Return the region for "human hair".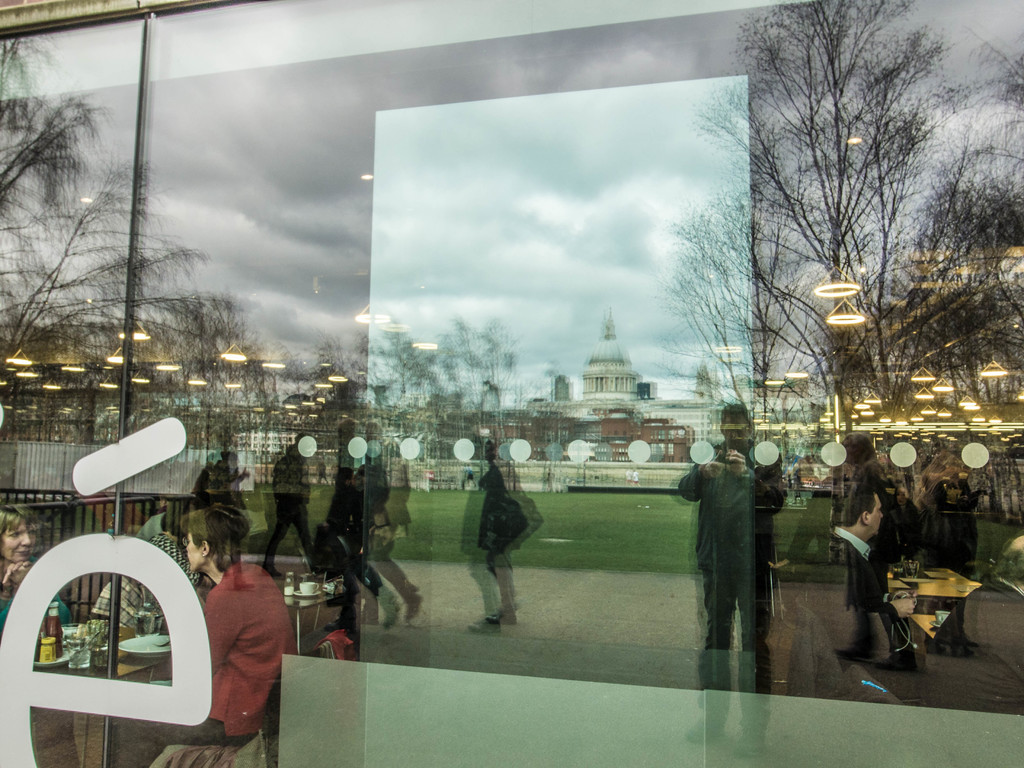
[x1=0, y1=498, x2=33, y2=529].
